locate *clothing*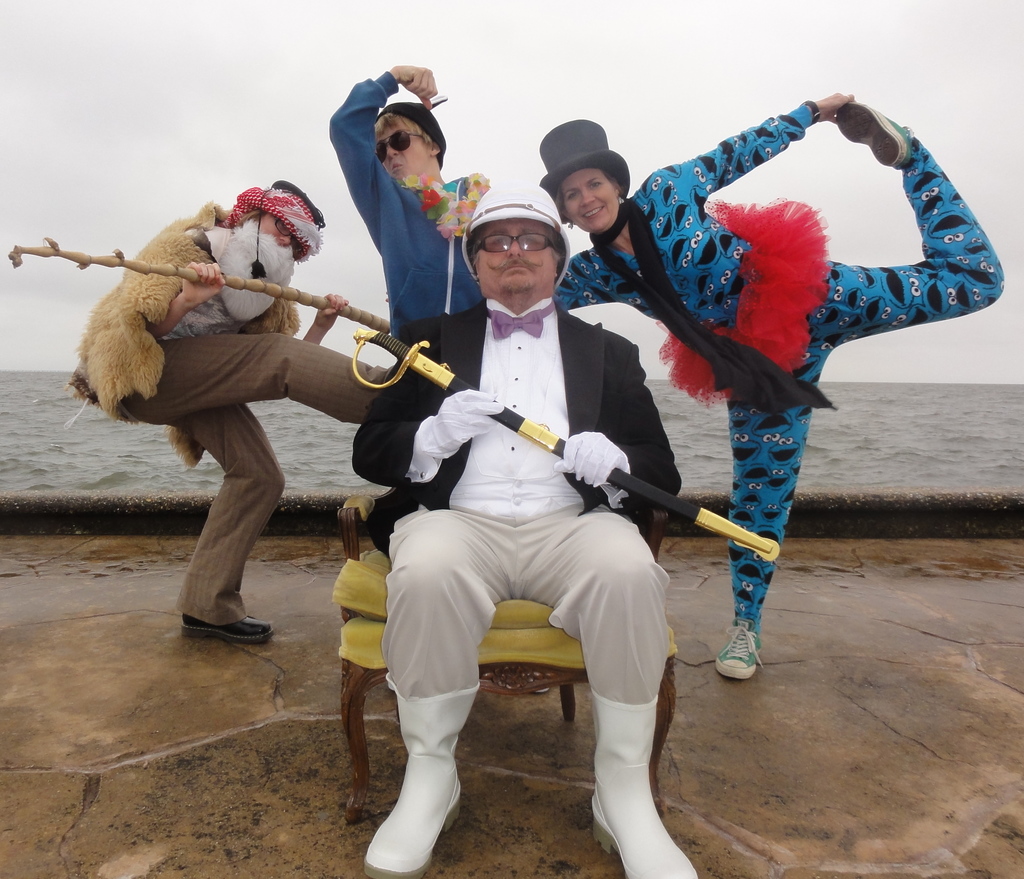
Rect(344, 209, 677, 815)
